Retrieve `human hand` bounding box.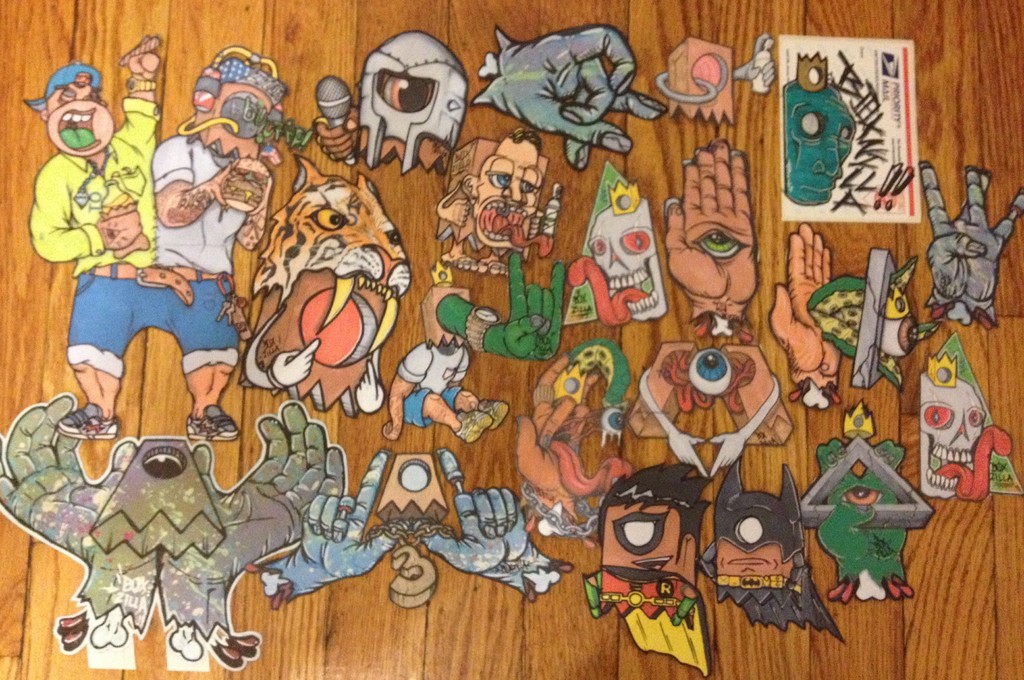
Bounding box: (271,336,316,386).
